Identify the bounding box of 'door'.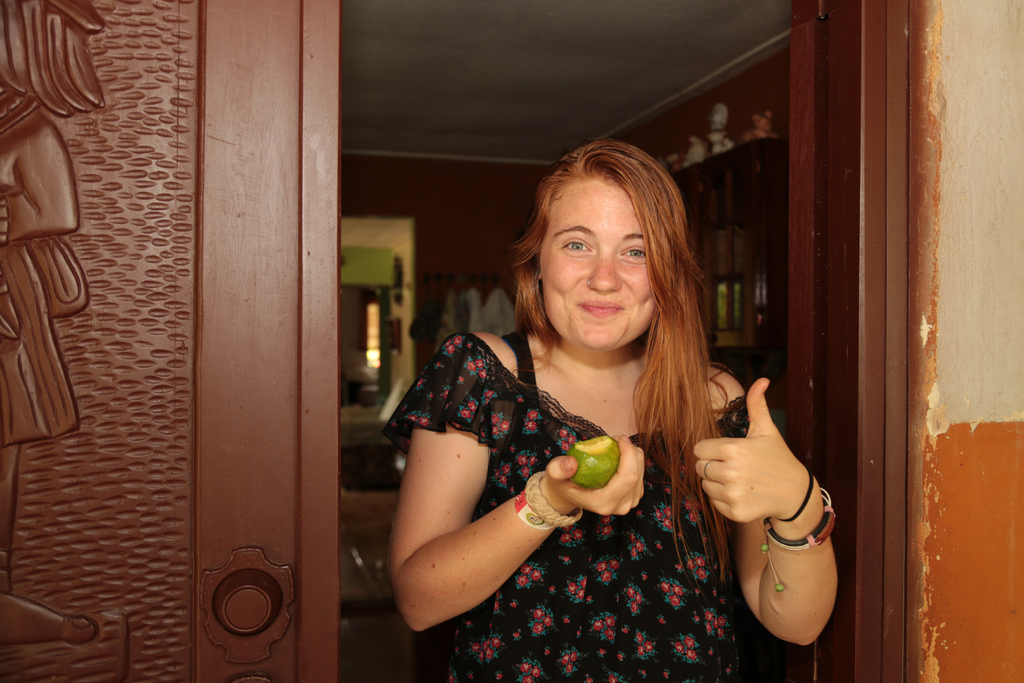
(x1=0, y1=0, x2=344, y2=682).
